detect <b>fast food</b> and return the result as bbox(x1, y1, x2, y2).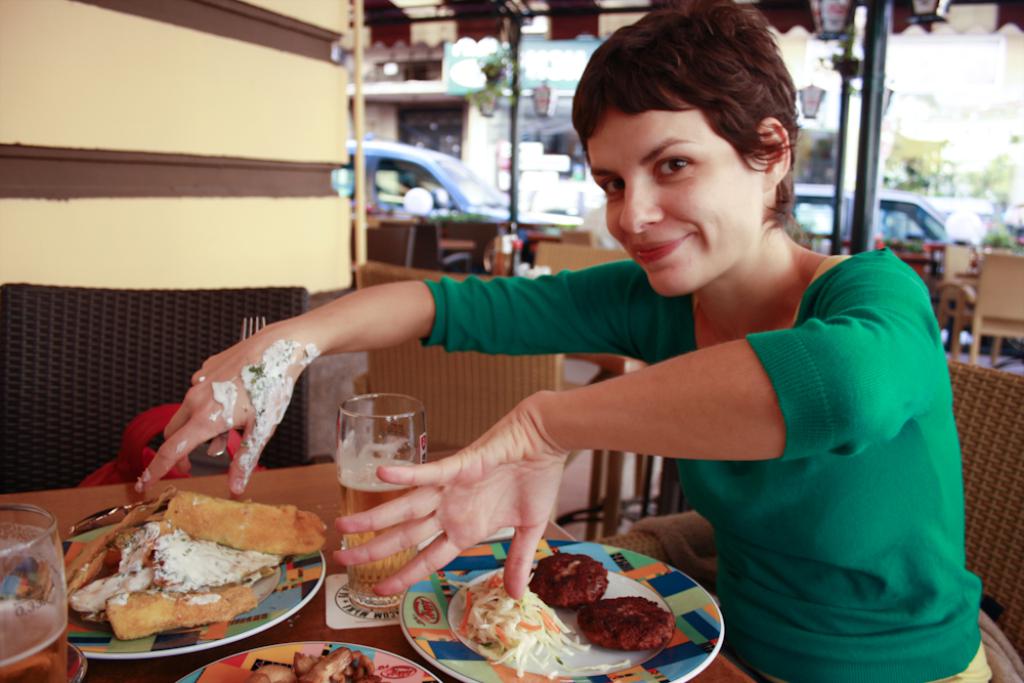
bbox(43, 503, 326, 624).
